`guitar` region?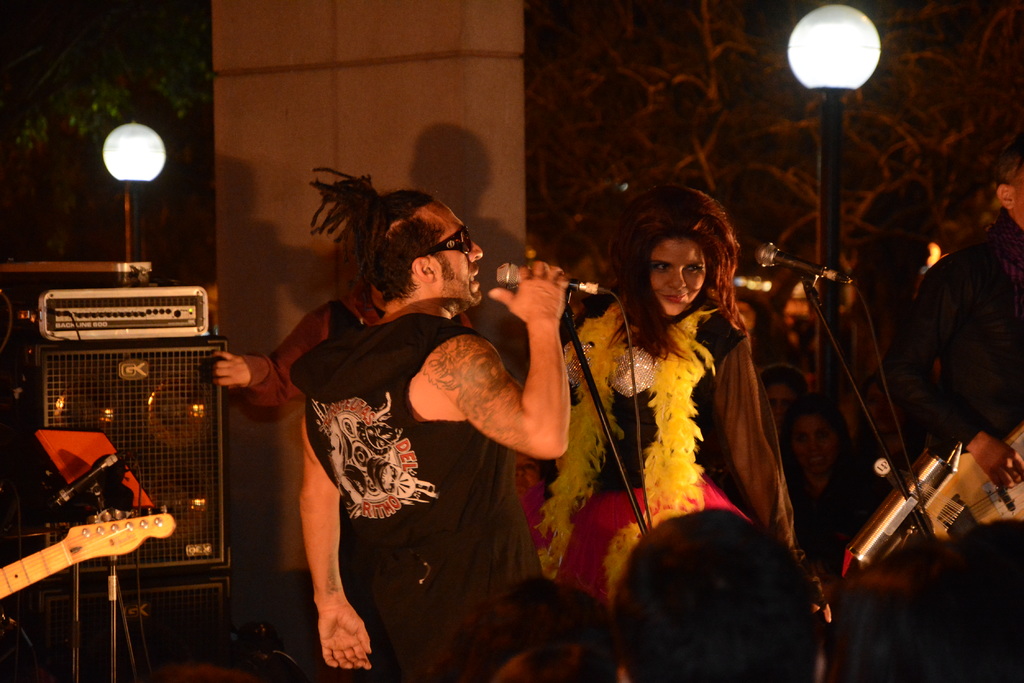
select_region(924, 416, 1023, 530)
